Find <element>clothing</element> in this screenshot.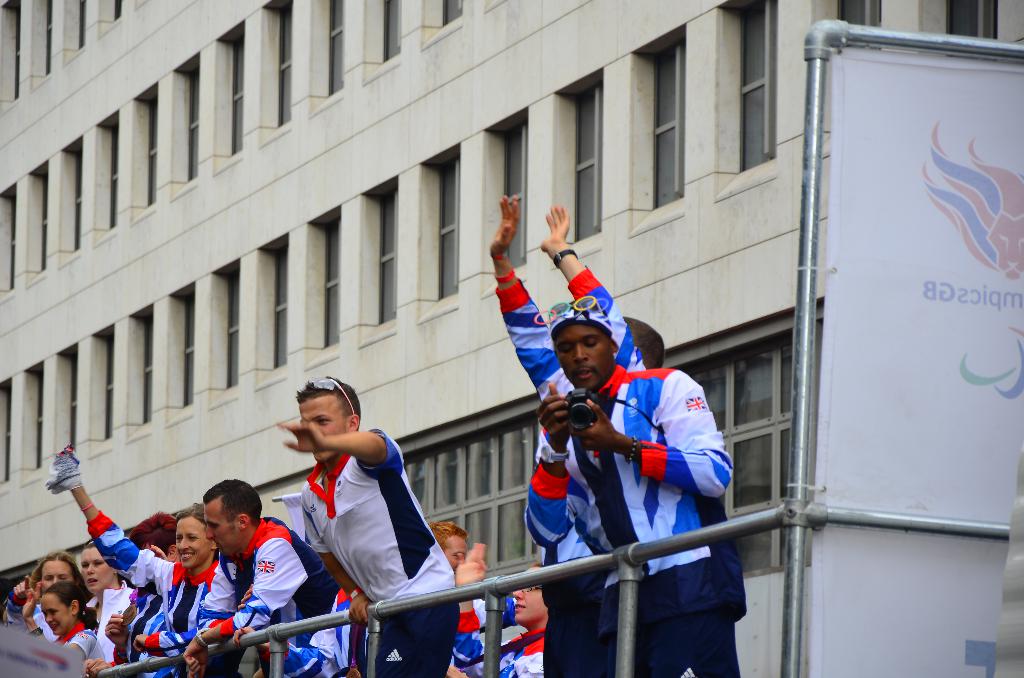
The bounding box for <element>clothing</element> is <bbox>61, 622, 111, 675</bbox>.
